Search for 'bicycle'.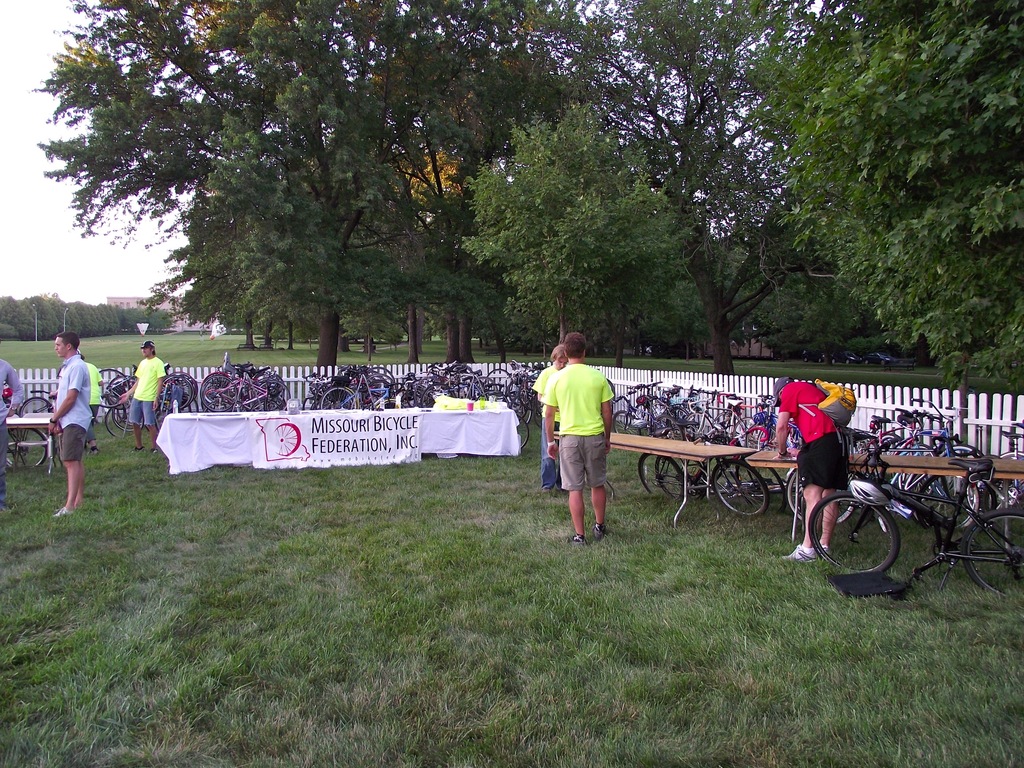
Found at rect(506, 363, 548, 415).
